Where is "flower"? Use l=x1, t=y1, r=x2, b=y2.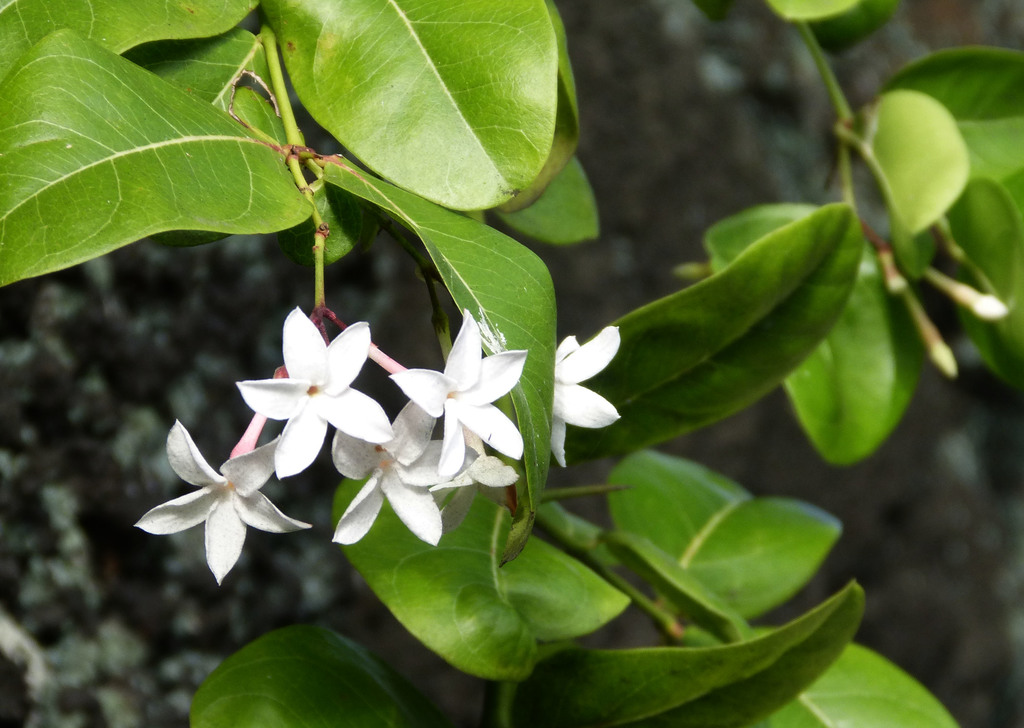
l=142, t=412, r=289, b=588.
